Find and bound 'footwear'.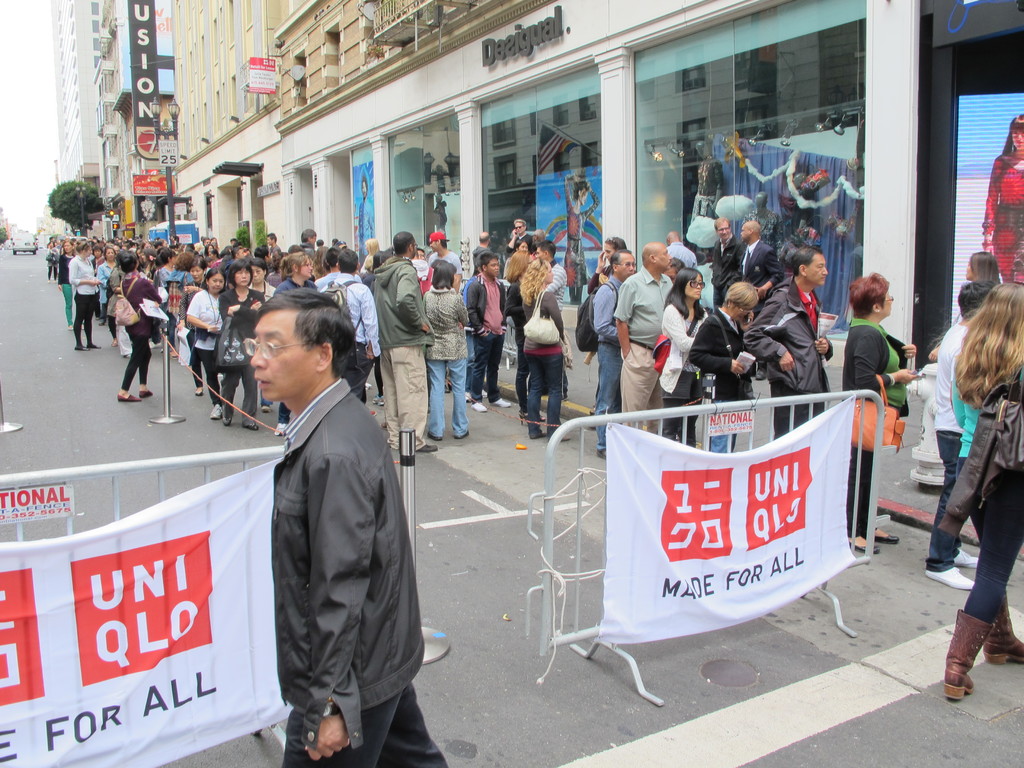
Bound: BBox(171, 351, 176, 357).
